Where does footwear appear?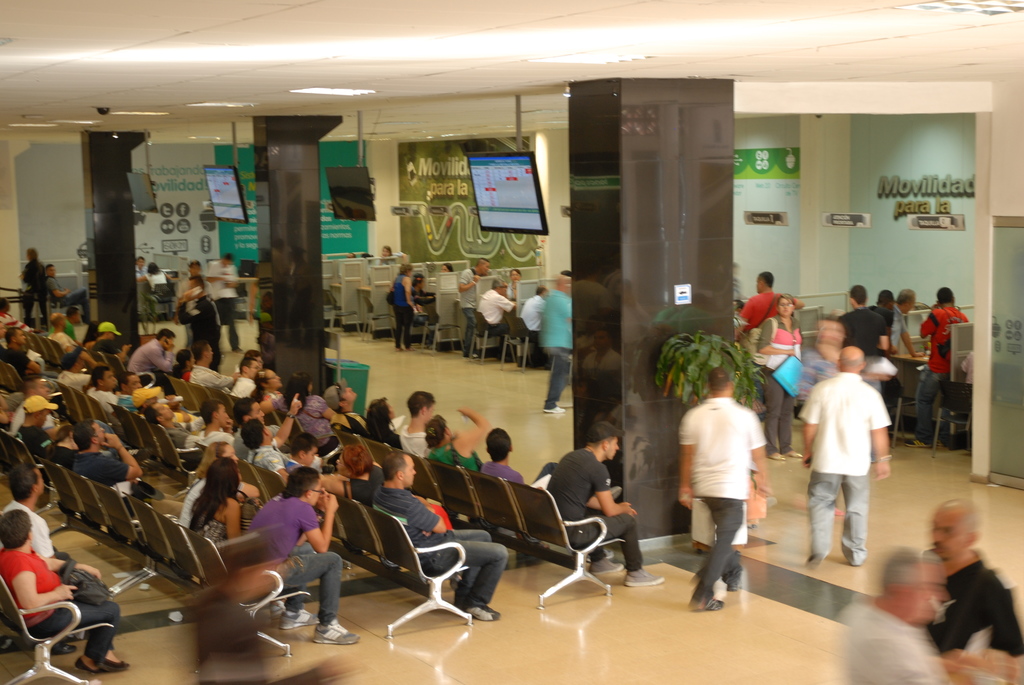
Appears at 904/434/932/449.
